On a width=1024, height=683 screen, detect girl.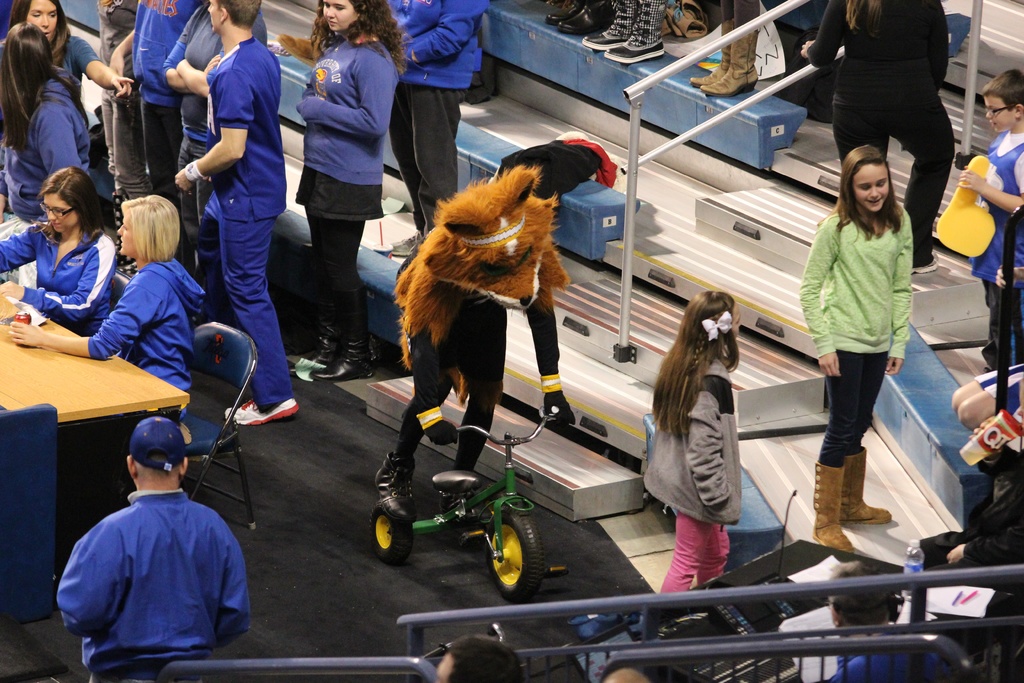
<bbox>10, 194, 205, 572</bbox>.
